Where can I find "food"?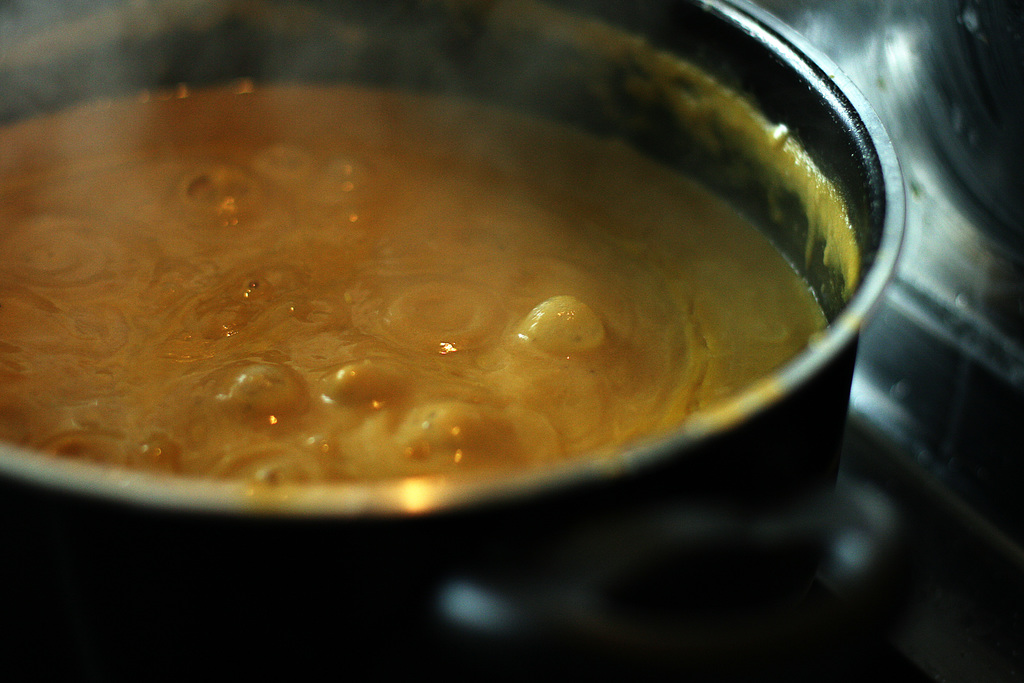
You can find it at rect(47, 71, 853, 523).
